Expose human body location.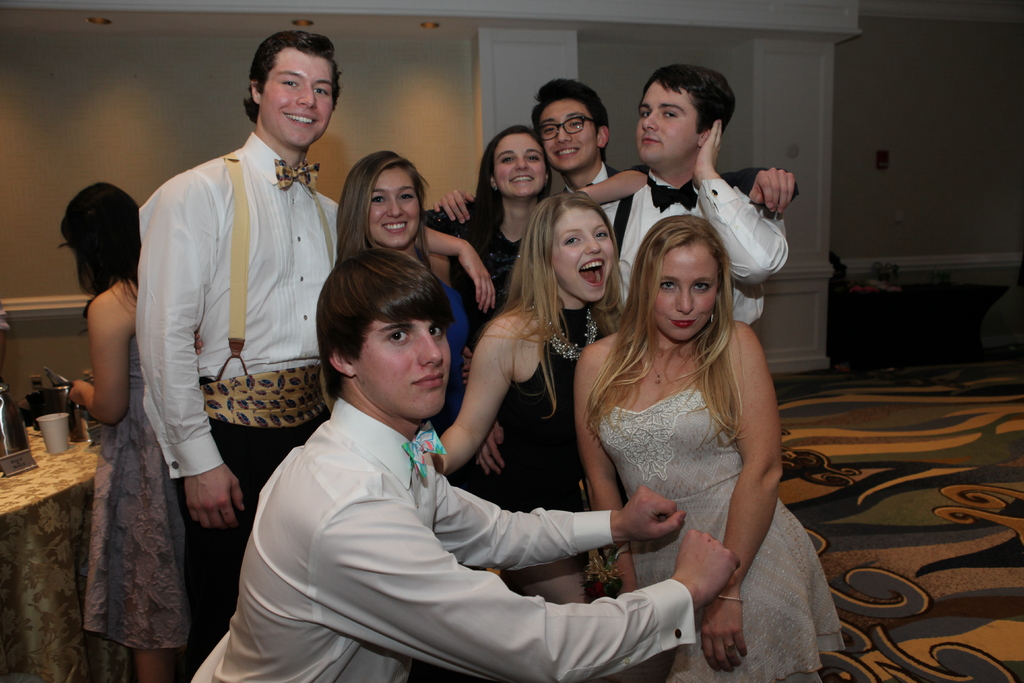
Exposed at pyautogui.locateOnScreen(51, 165, 205, 682).
